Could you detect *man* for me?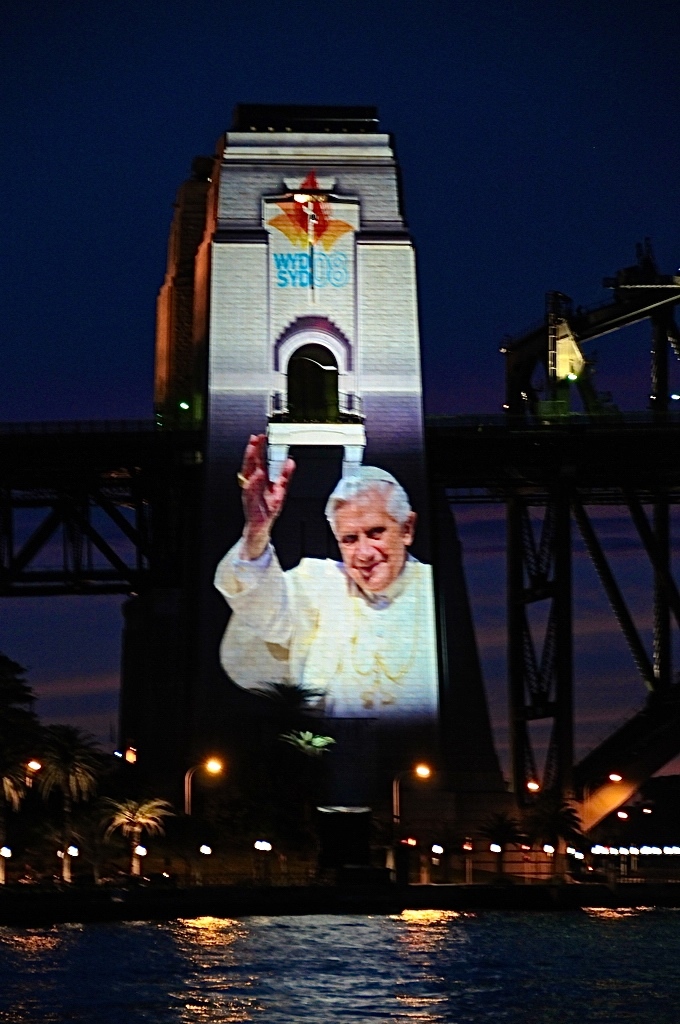
Detection result: 203,434,434,720.
